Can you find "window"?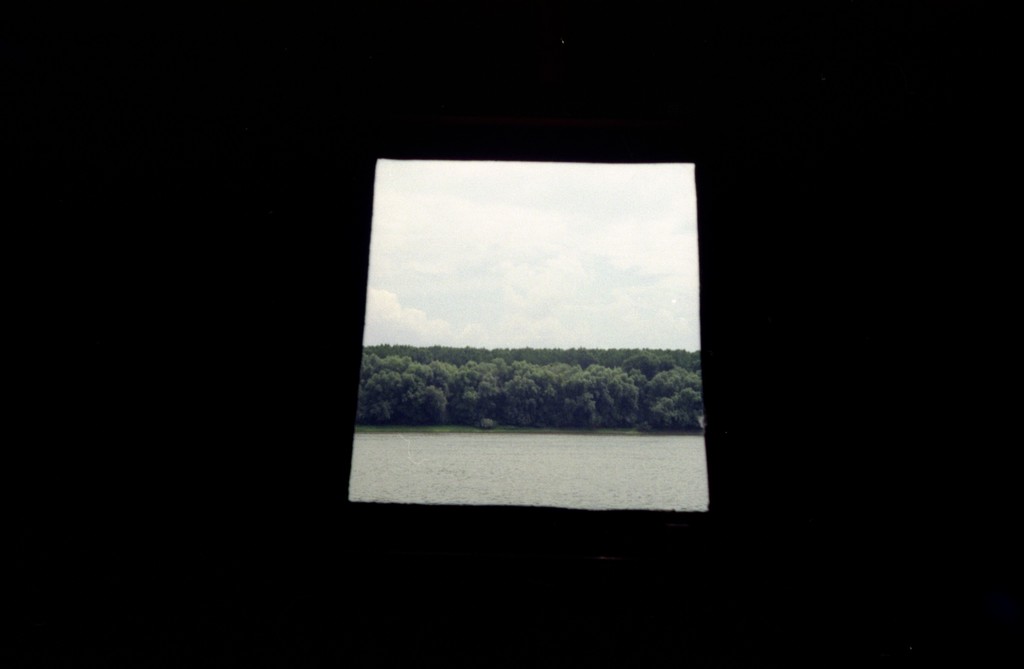
Yes, bounding box: pyautogui.locateOnScreen(358, 160, 707, 506).
